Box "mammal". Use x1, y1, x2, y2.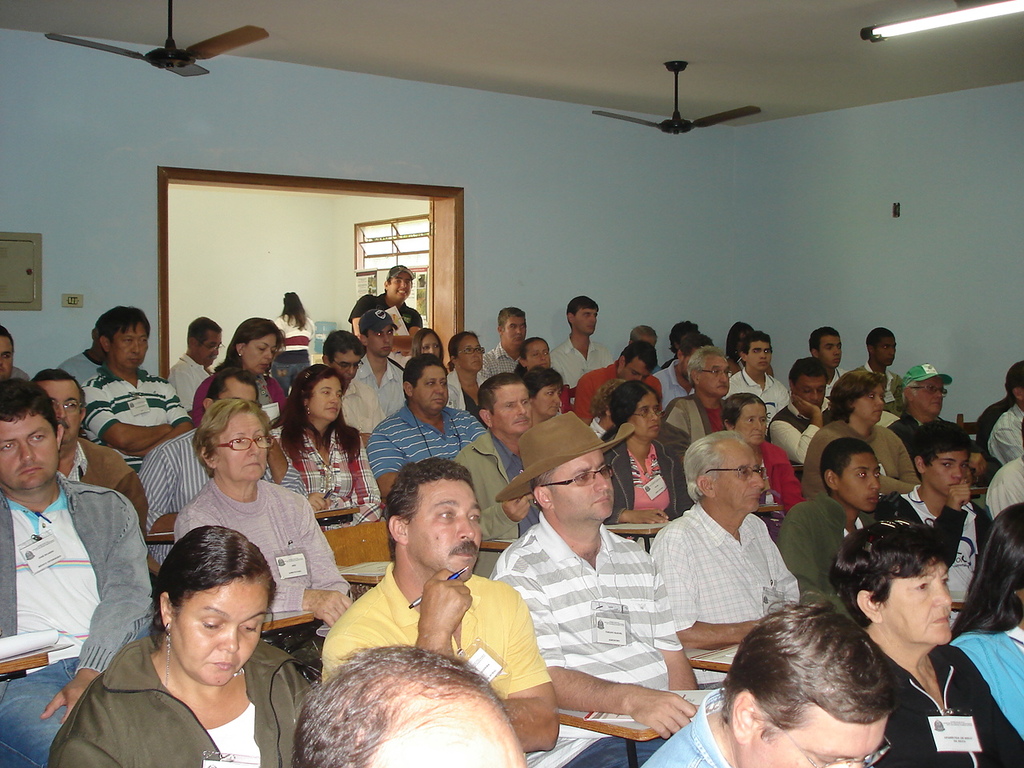
170, 395, 376, 675.
